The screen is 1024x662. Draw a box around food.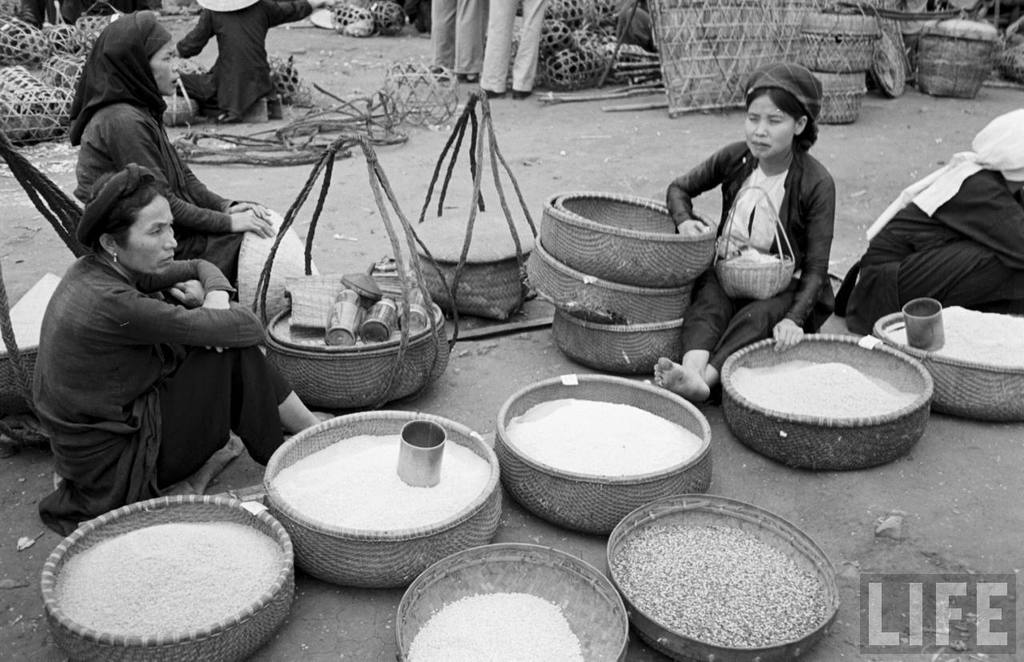
518, 401, 702, 475.
